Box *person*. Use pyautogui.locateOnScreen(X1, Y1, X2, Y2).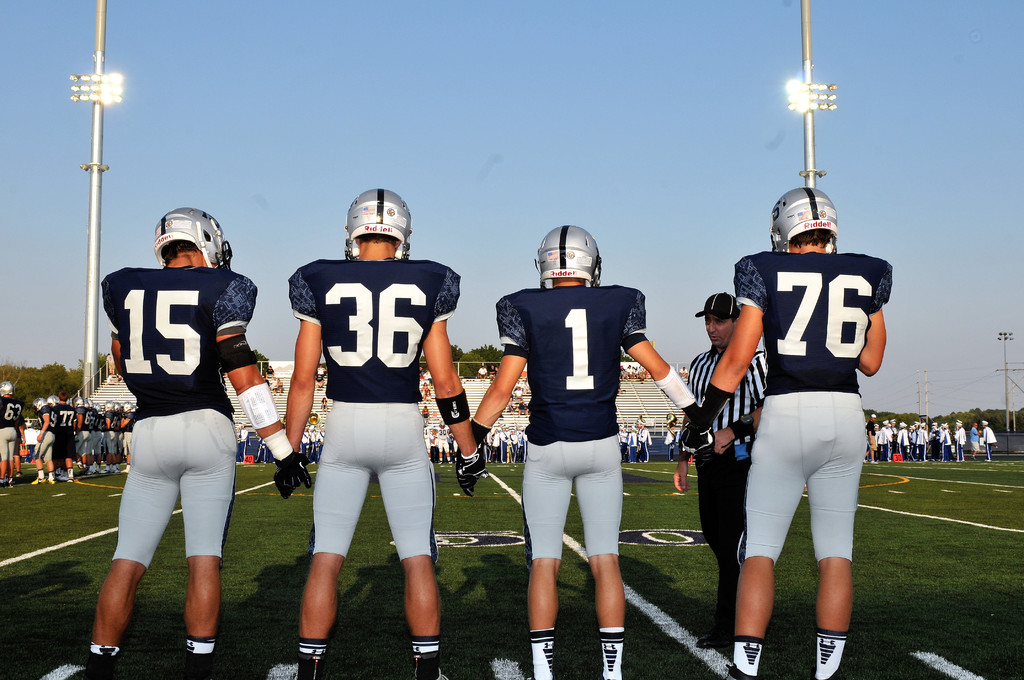
pyautogui.locateOnScreen(627, 425, 638, 461).
